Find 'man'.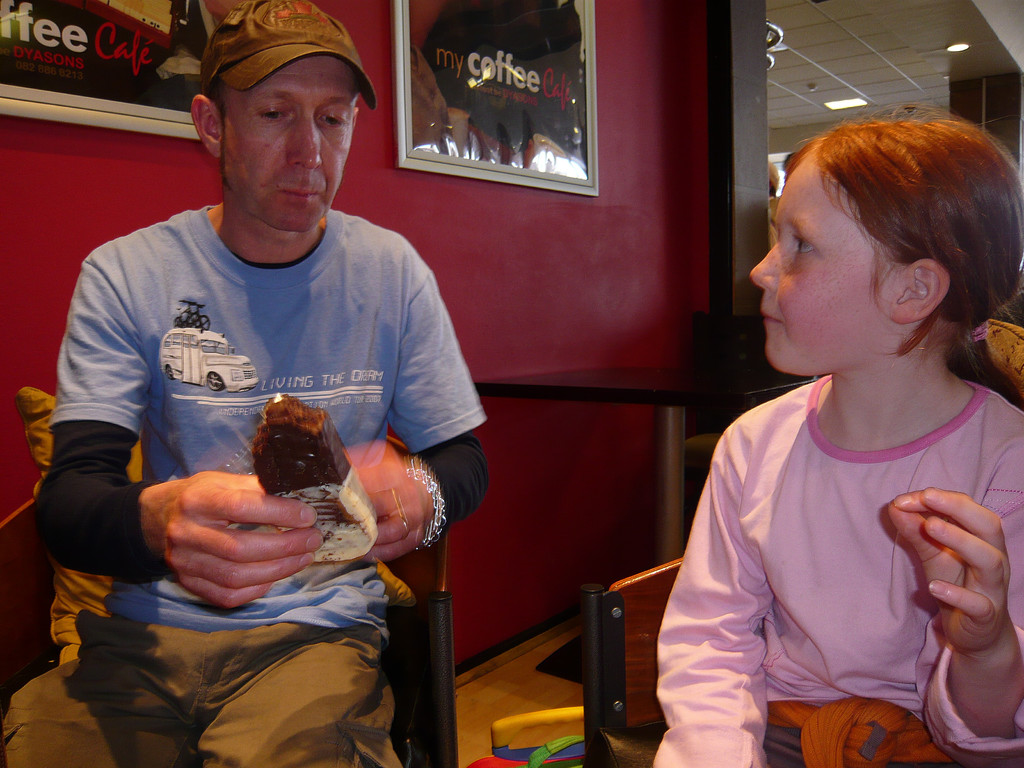
bbox=[0, 0, 489, 767].
